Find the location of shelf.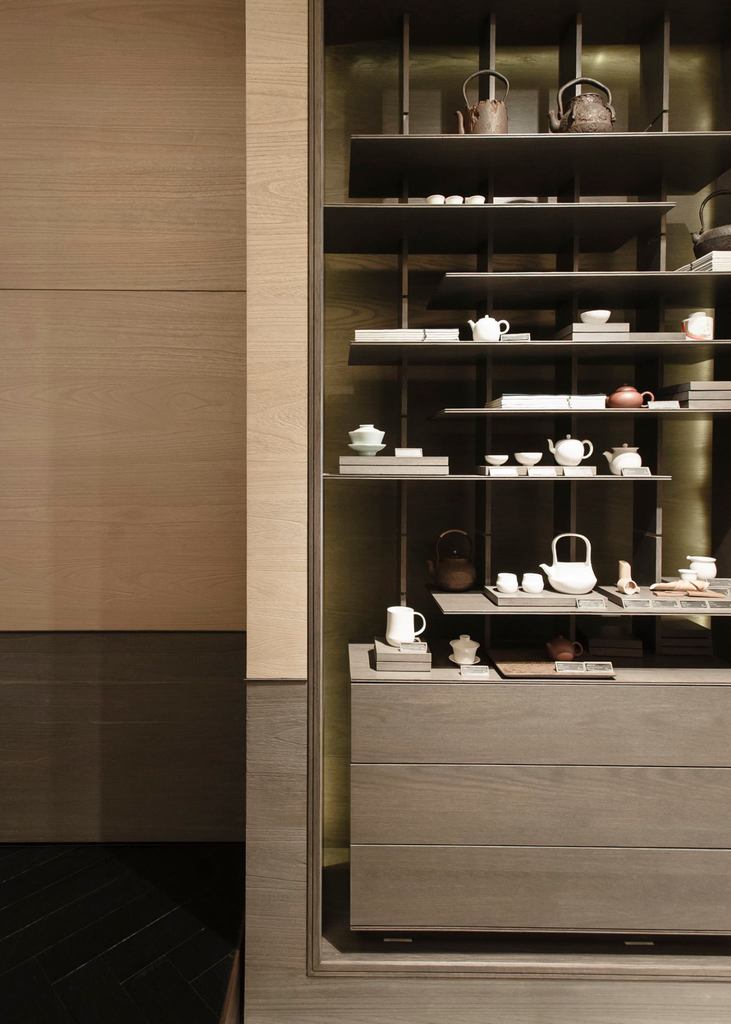
Location: 430:588:730:620.
